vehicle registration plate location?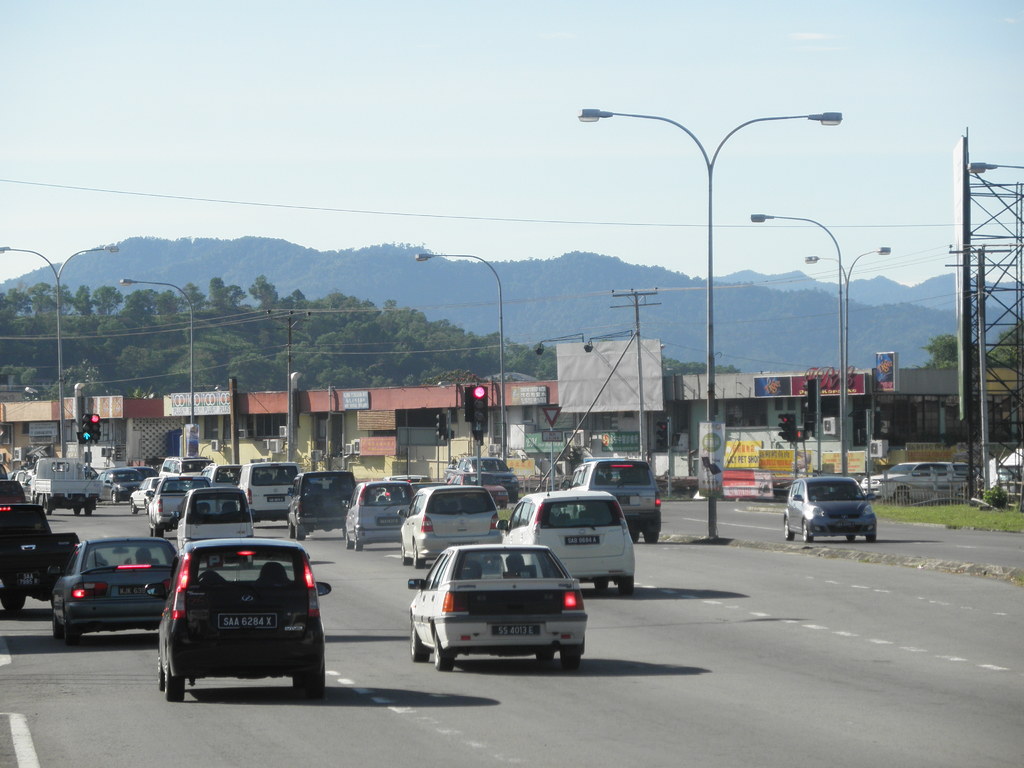
380,516,399,527
